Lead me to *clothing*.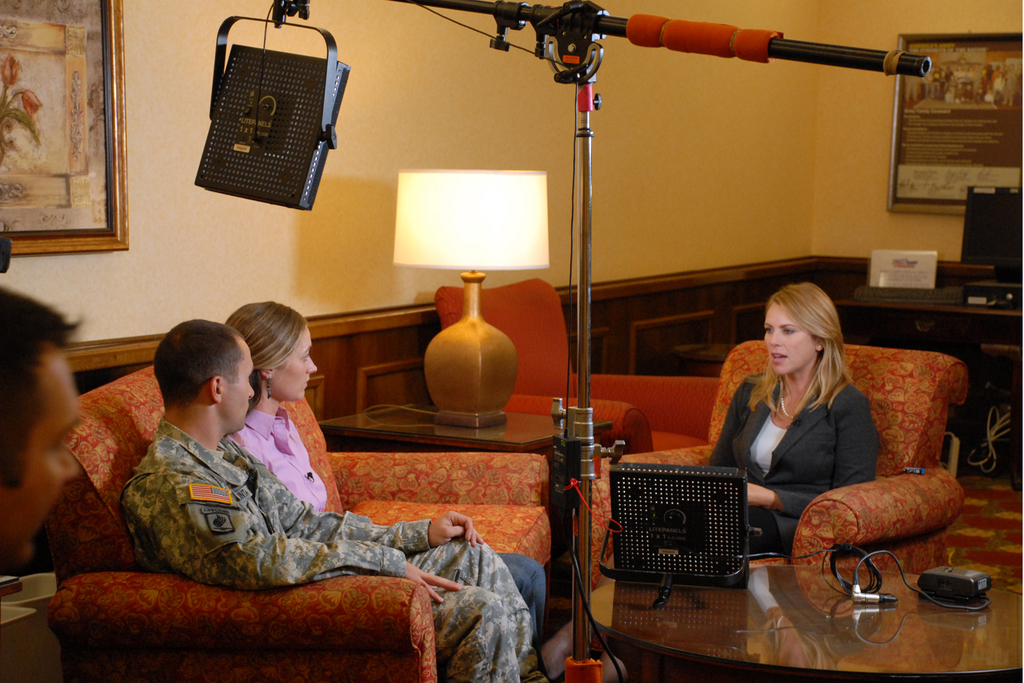
Lead to box(711, 382, 876, 556).
